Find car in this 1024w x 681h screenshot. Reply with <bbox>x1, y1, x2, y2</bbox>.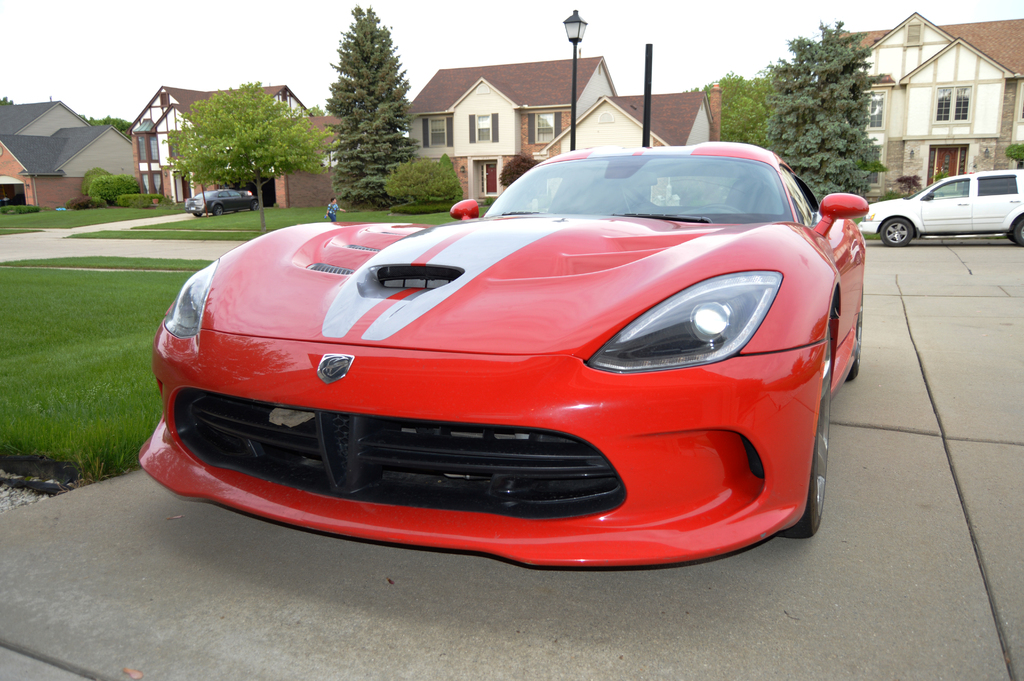
<bbox>858, 168, 1023, 247</bbox>.
